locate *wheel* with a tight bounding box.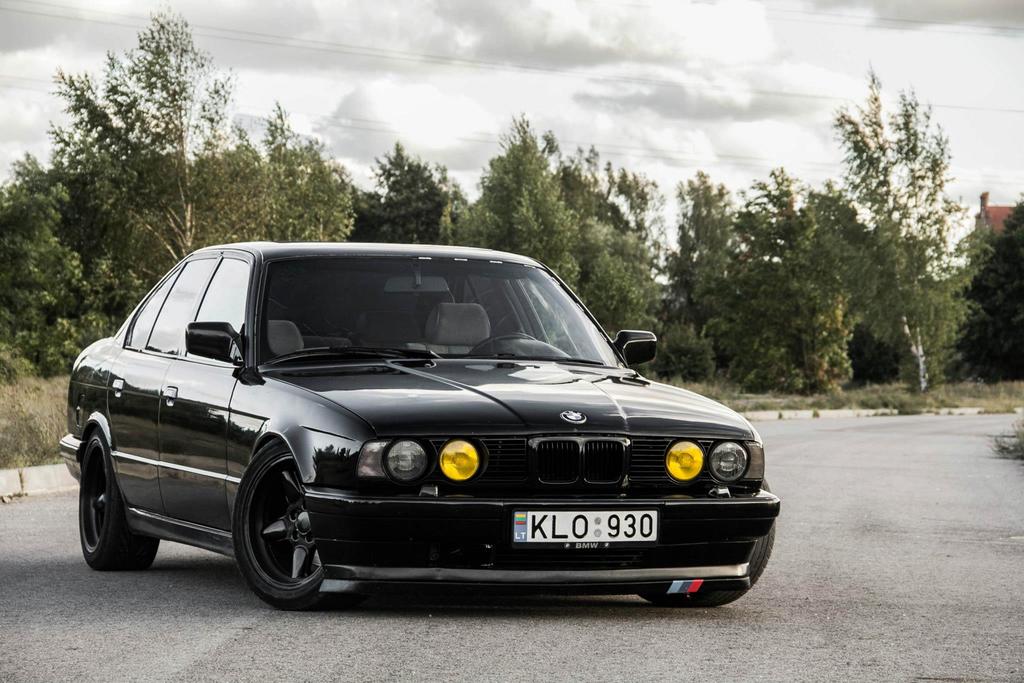
left=79, top=424, right=163, bottom=570.
